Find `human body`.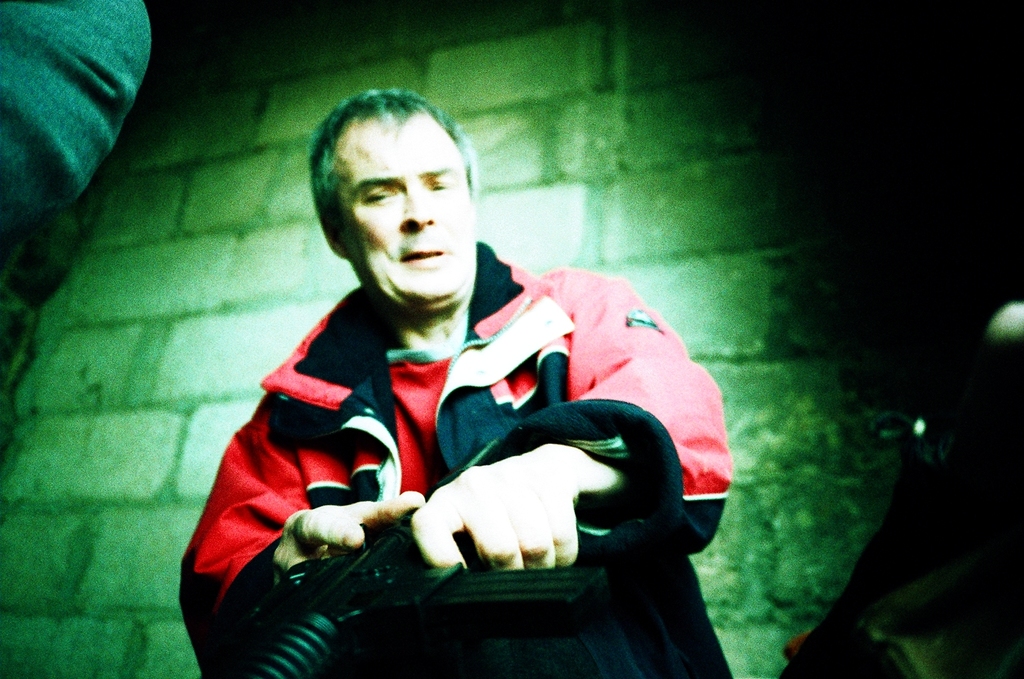
(197, 152, 723, 666).
